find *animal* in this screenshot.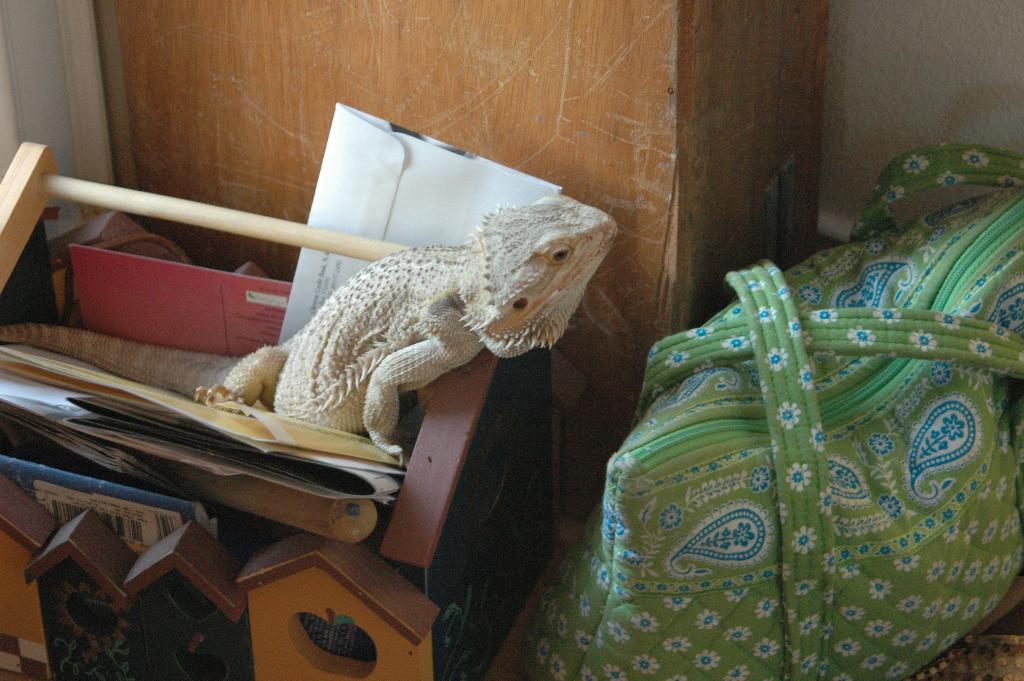
The bounding box for *animal* is pyautogui.locateOnScreen(196, 197, 614, 464).
